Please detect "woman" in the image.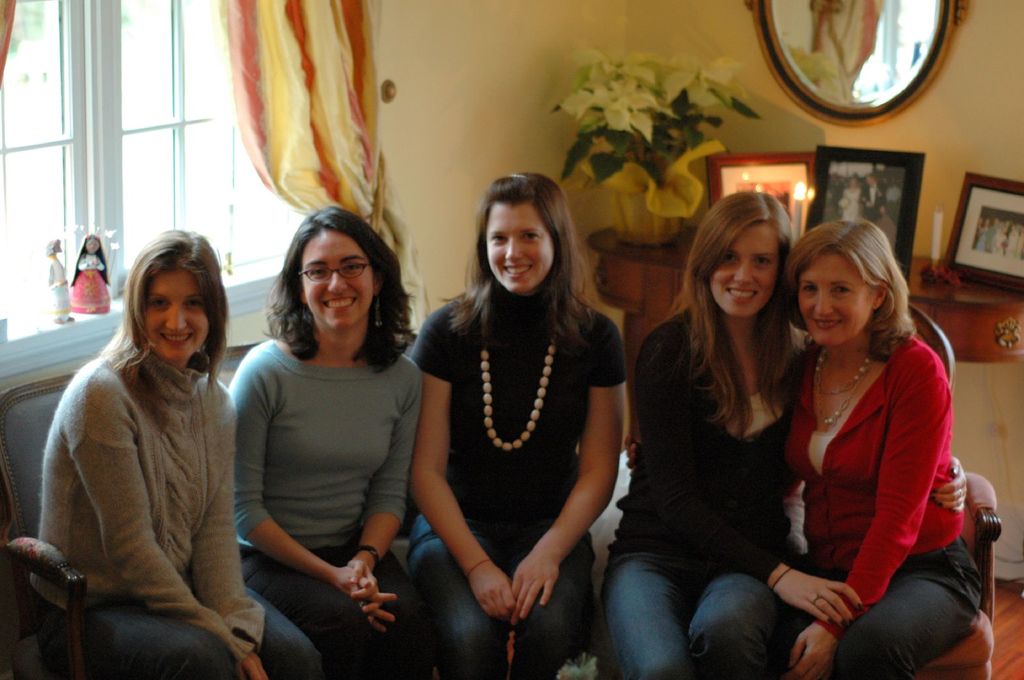
[left=594, top=189, right=970, bottom=679].
